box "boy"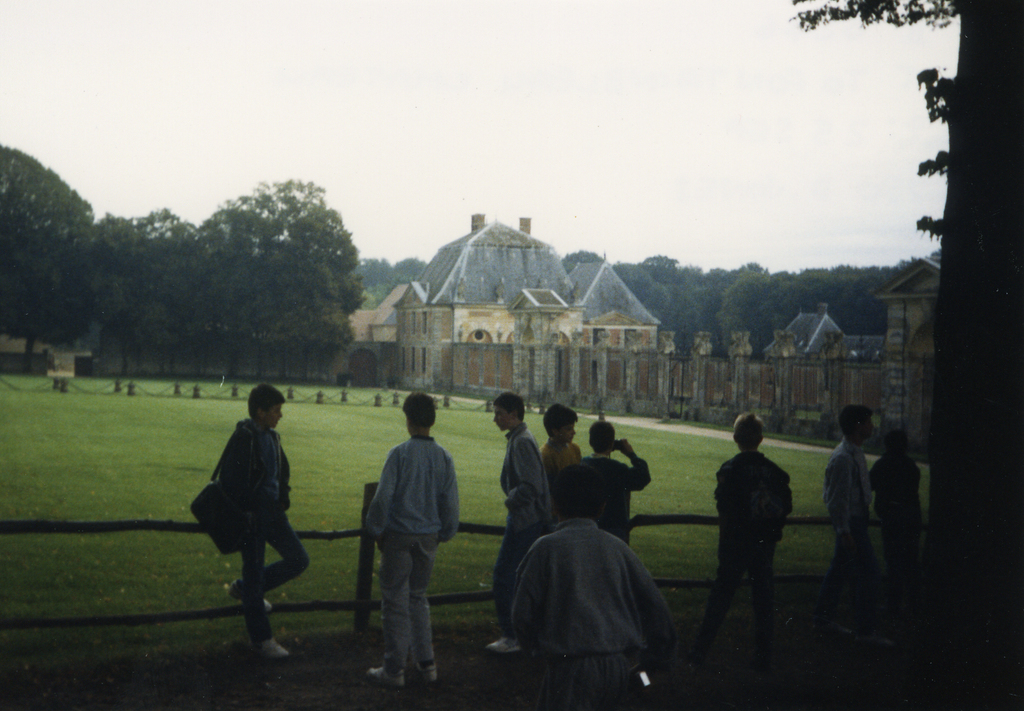
{"left": 872, "top": 427, "right": 926, "bottom": 587}
